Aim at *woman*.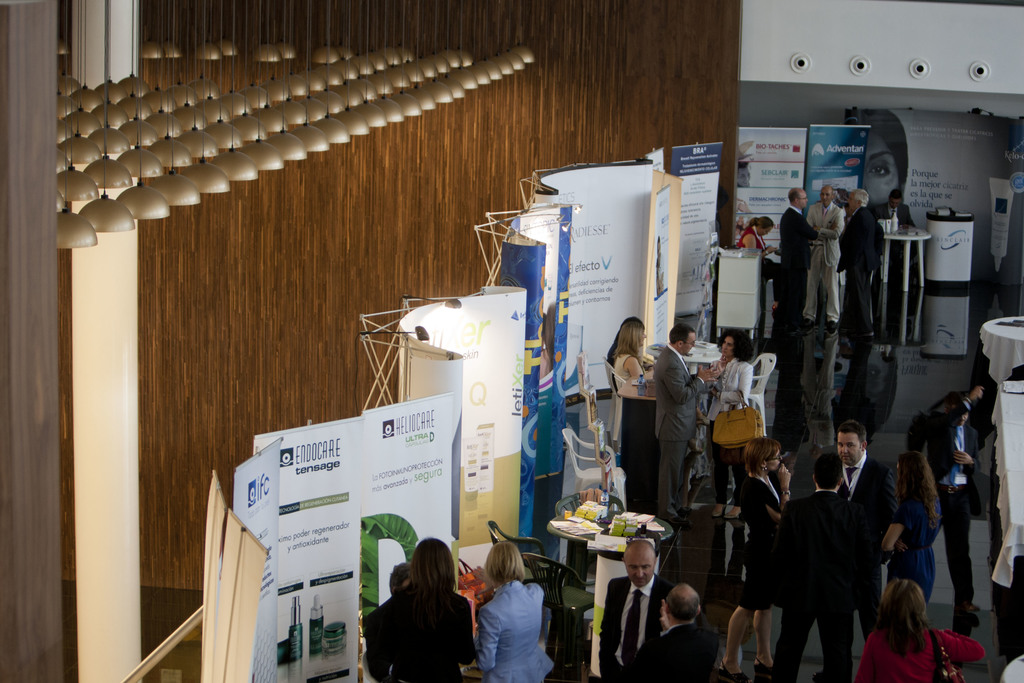
Aimed at Rect(855, 574, 994, 682).
